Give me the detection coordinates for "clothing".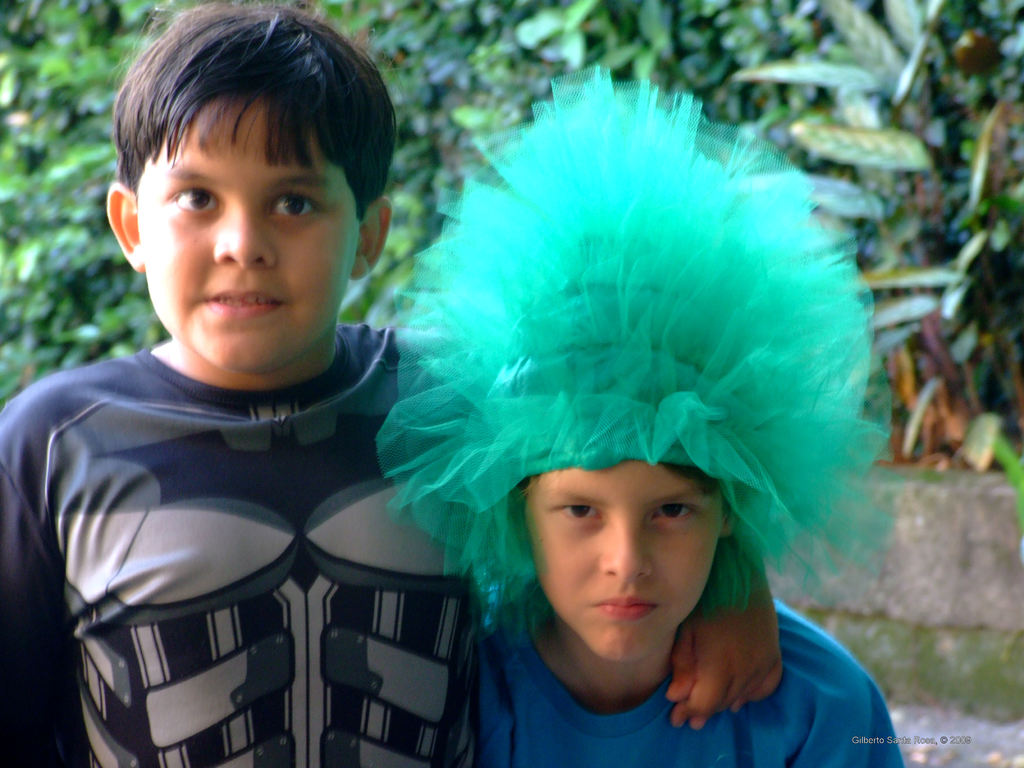
<bbox>23, 301, 445, 749</bbox>.
